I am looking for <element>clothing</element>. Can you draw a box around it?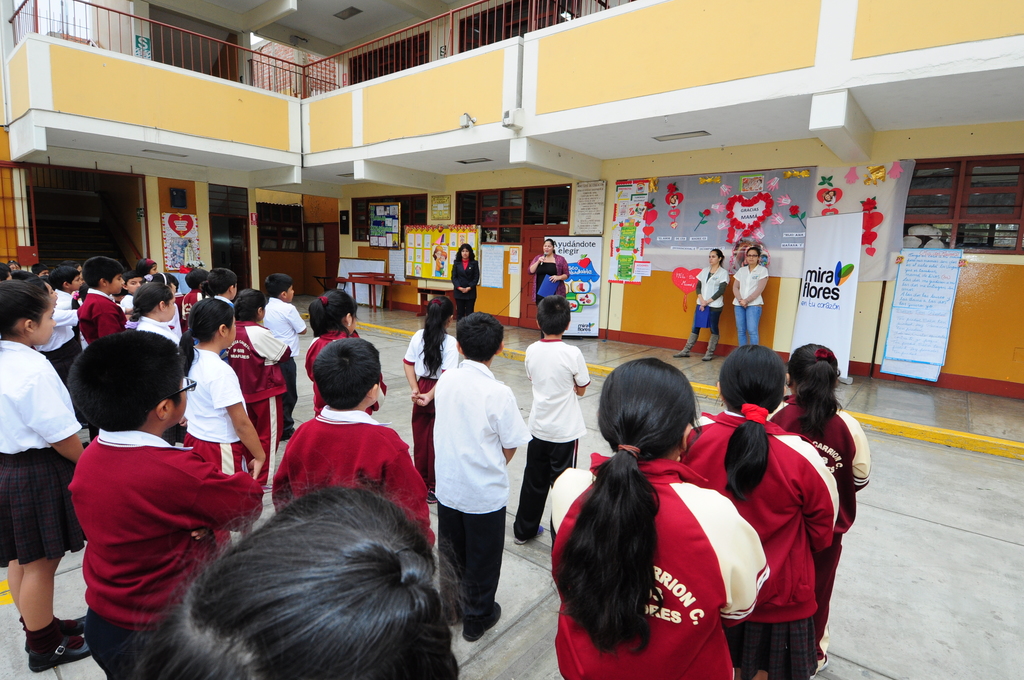
Sure, the bounding box is bbox(730, 264, 766, 344).
